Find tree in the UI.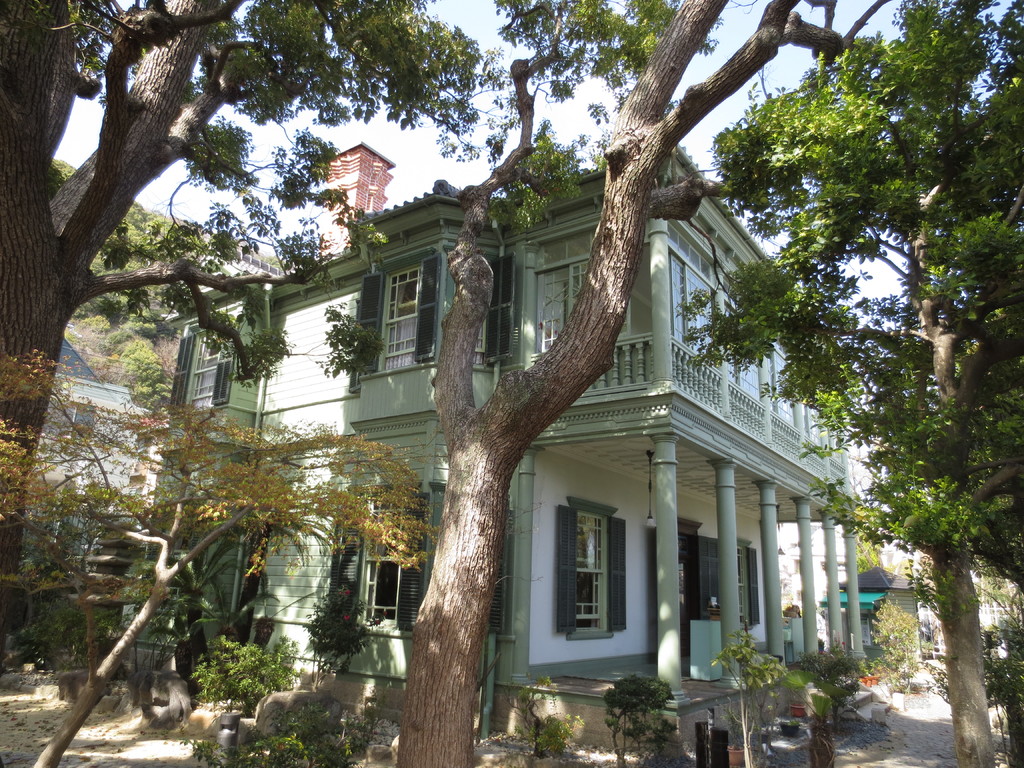
UI element at bbox(728, 18, 1004, 719).
